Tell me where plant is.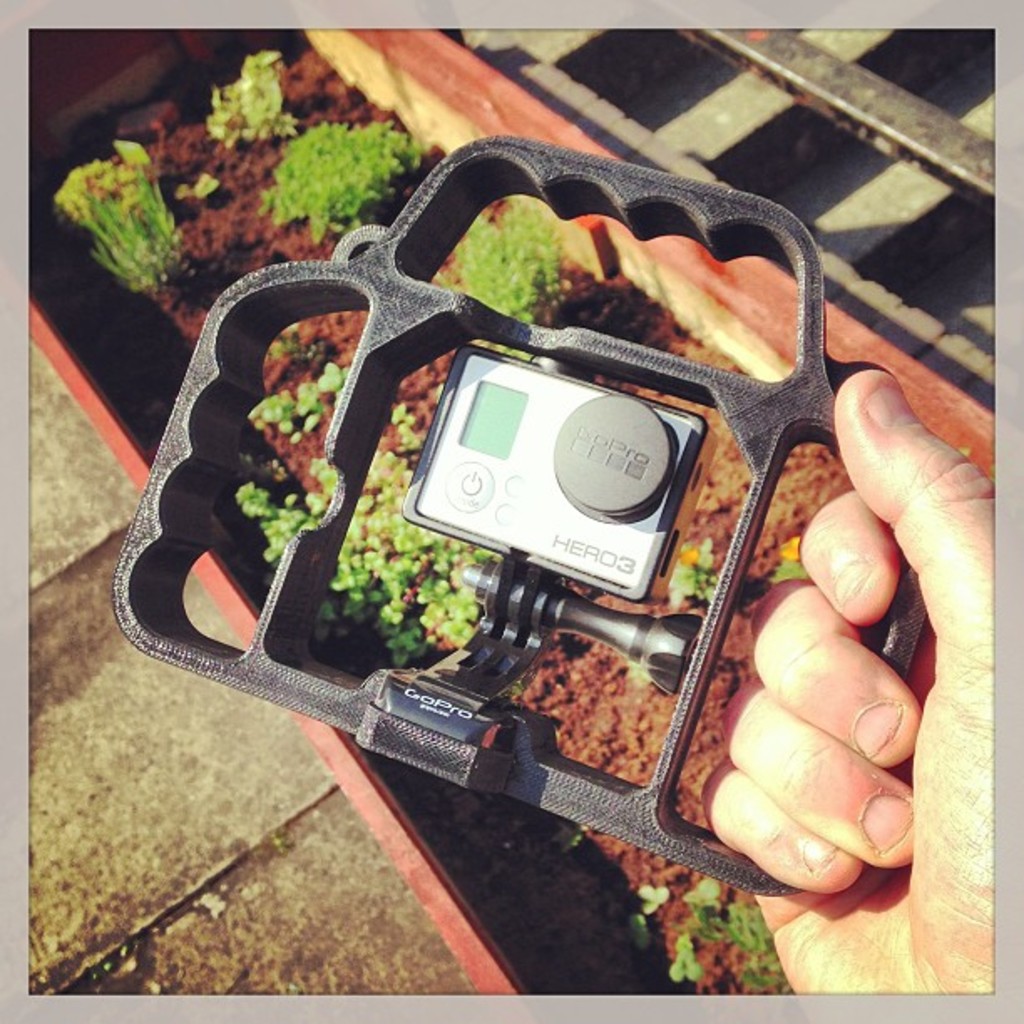
plant is at 229, 475, 330, 579.
